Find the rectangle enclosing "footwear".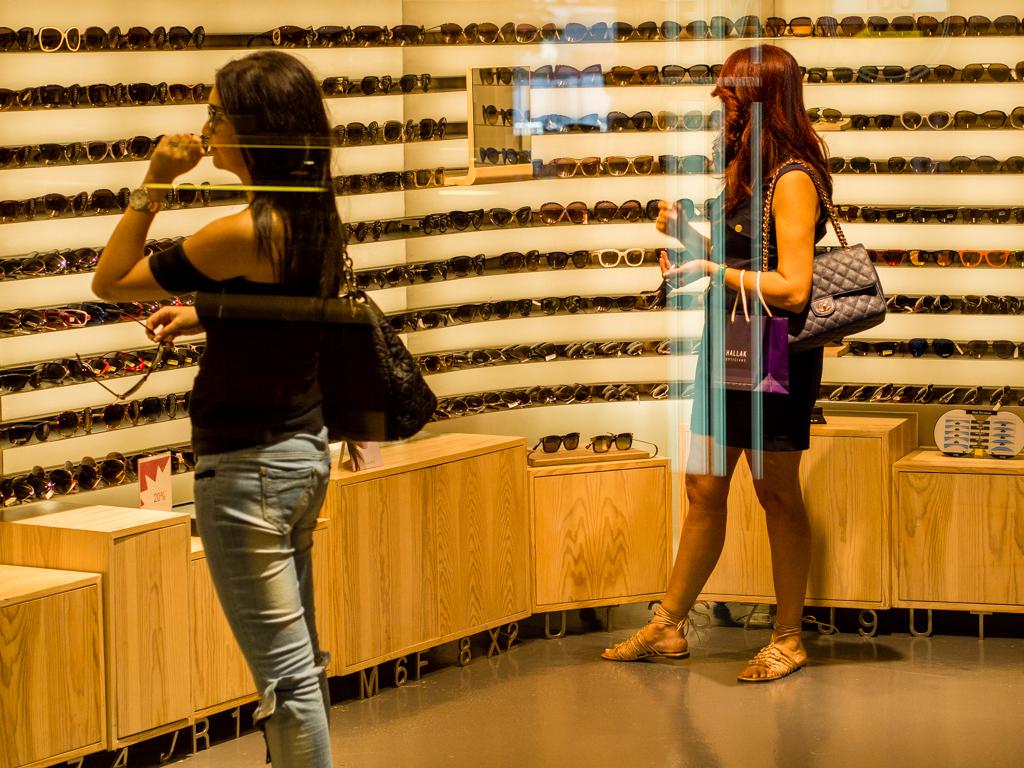
<bbox>596, 604, 690, 664</bbox>.
